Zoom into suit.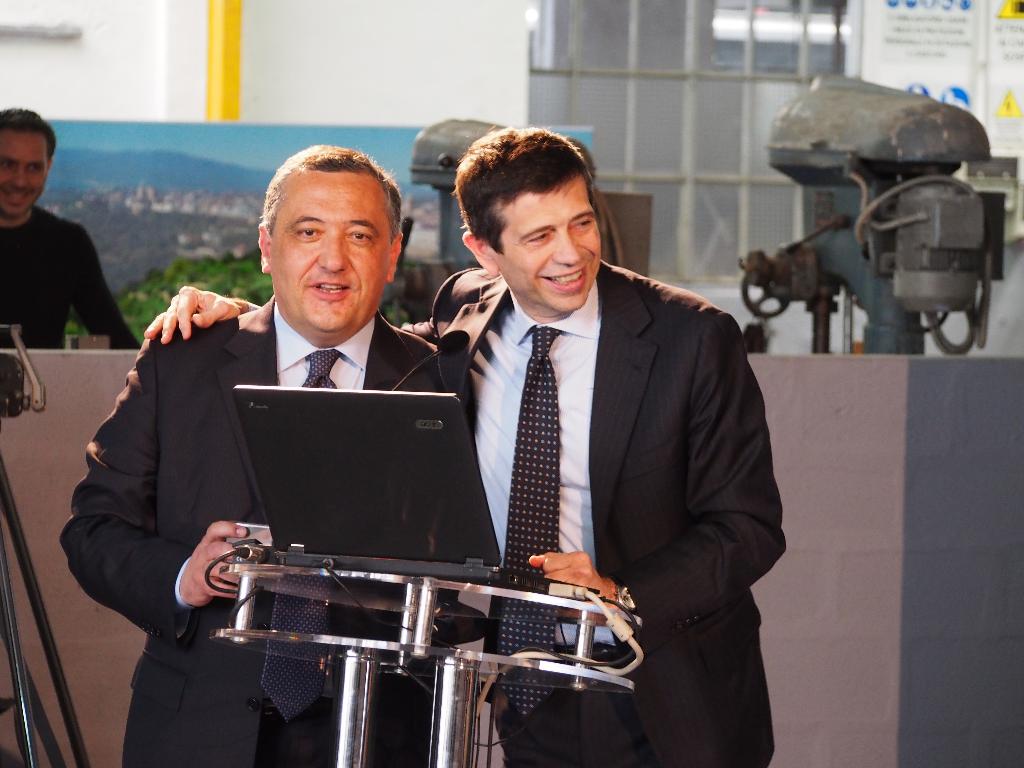
Zoom target: BBox(61, 294, 438, 767).
